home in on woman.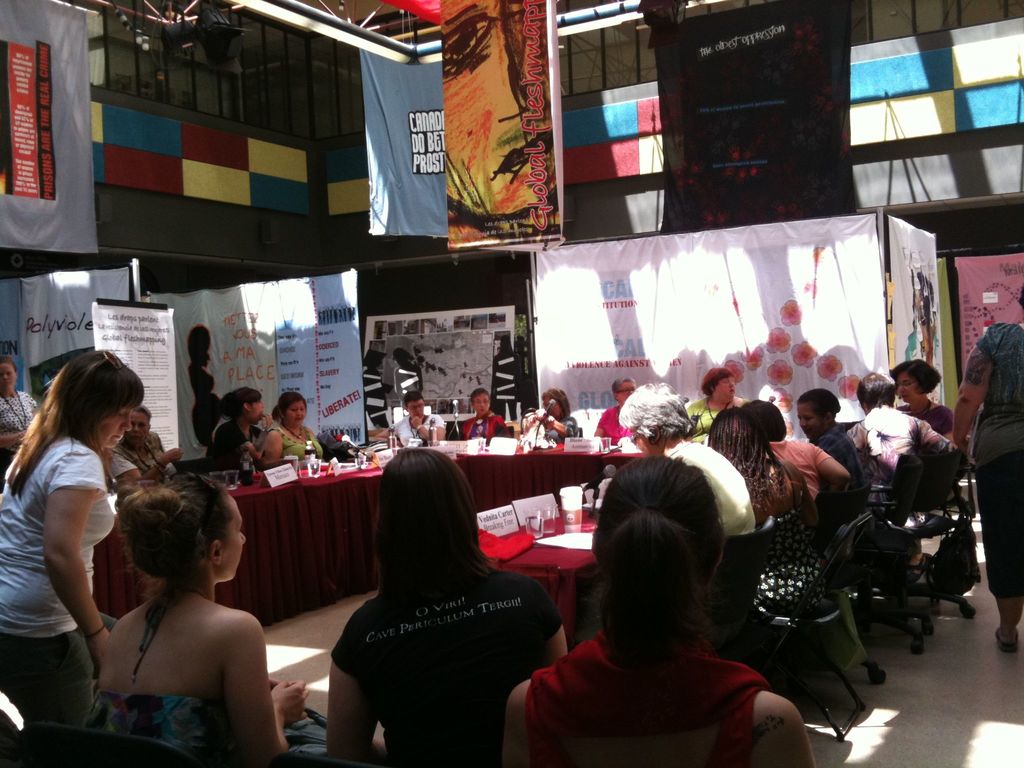
Homed in at crop(0, 346, 146, 733).
